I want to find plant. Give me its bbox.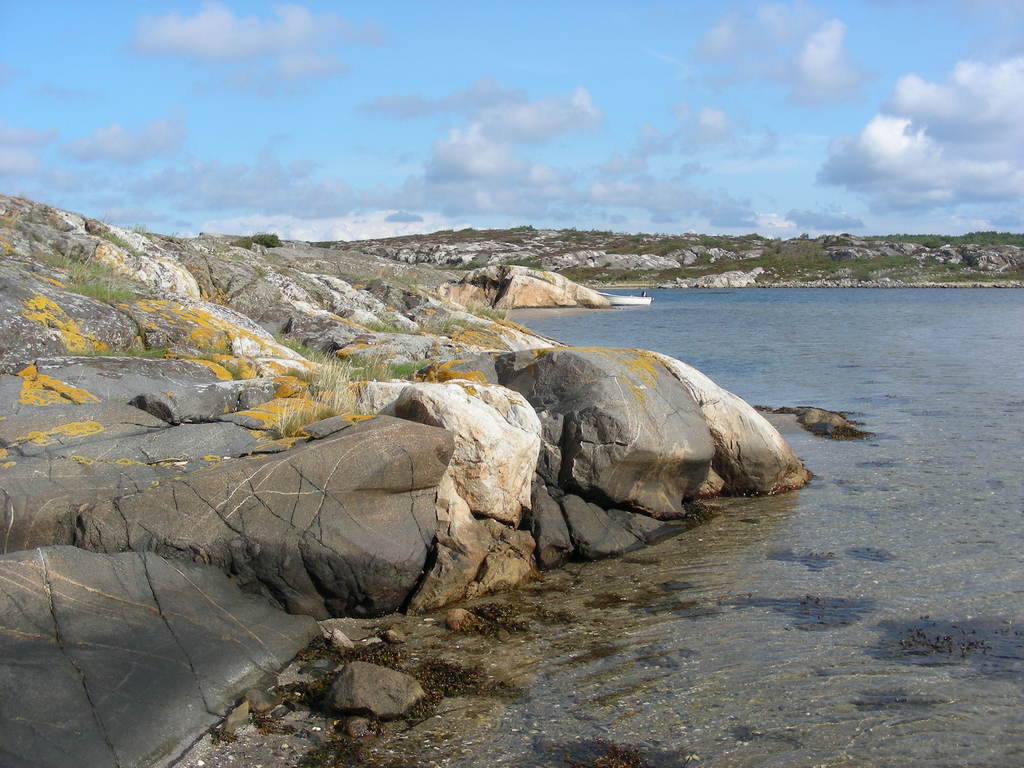
bbox=(819, 232, 826, 237).
